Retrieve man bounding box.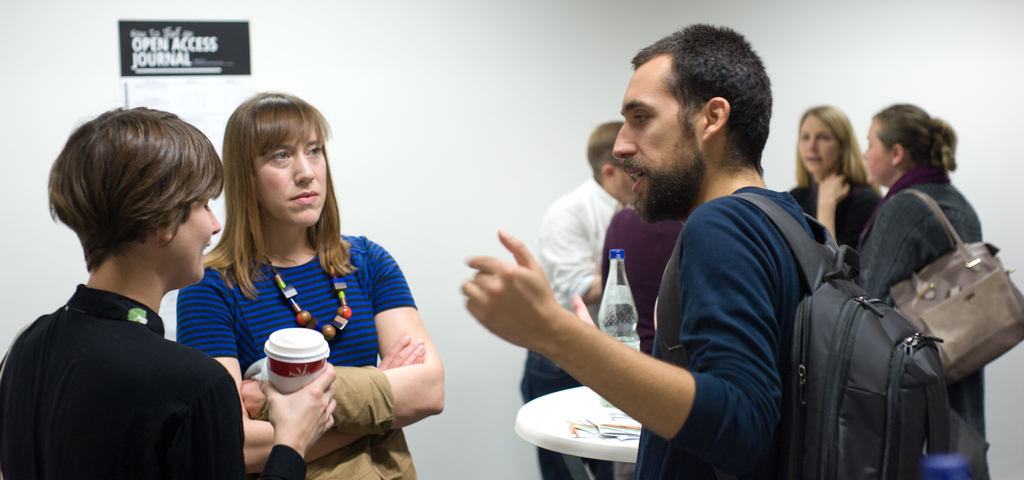
Bounding box: x1=516 y1=118 x2=644 y2=479.
